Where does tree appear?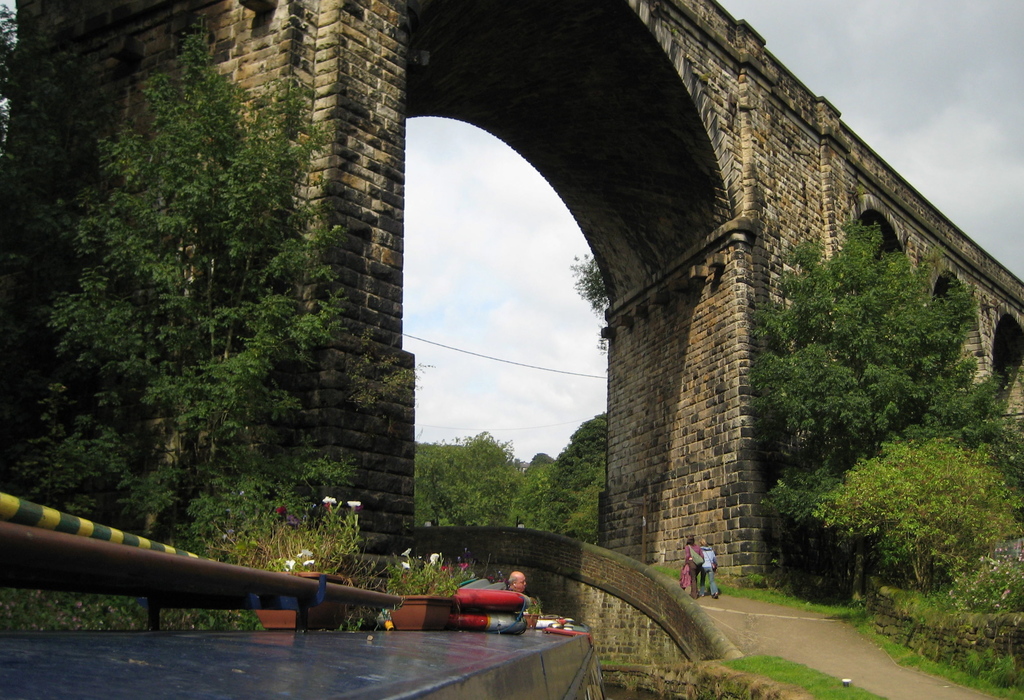
Appears at [left=816, top=440, right=1014, bottom=593].
